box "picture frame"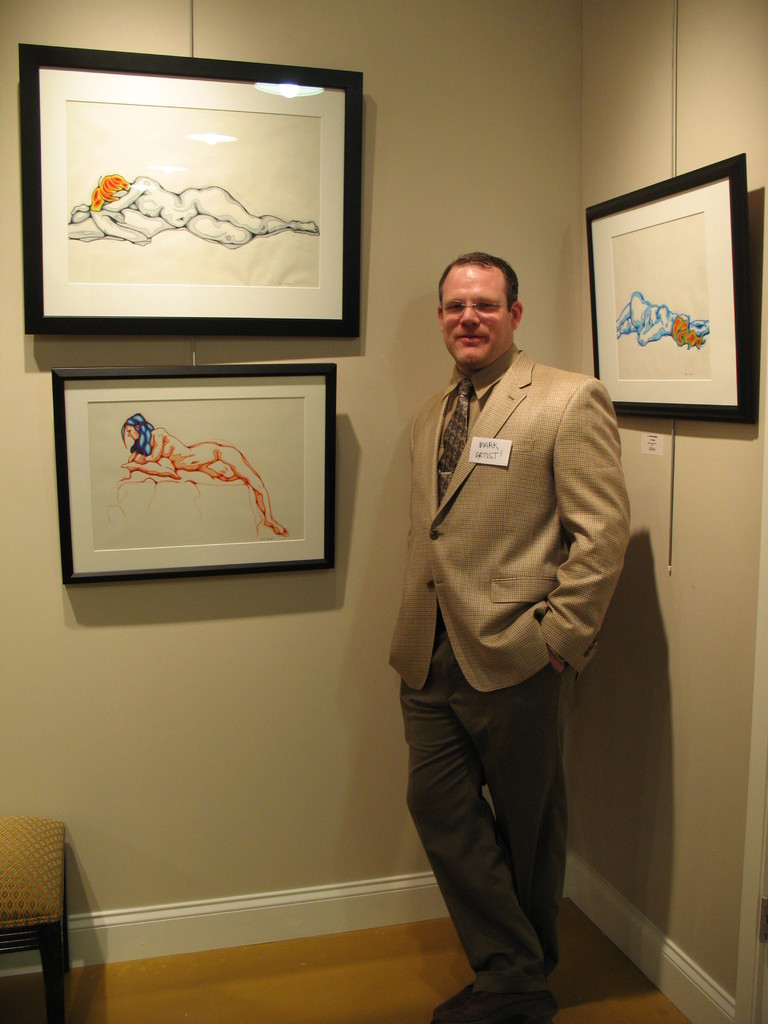
585, 150, 765, 421
